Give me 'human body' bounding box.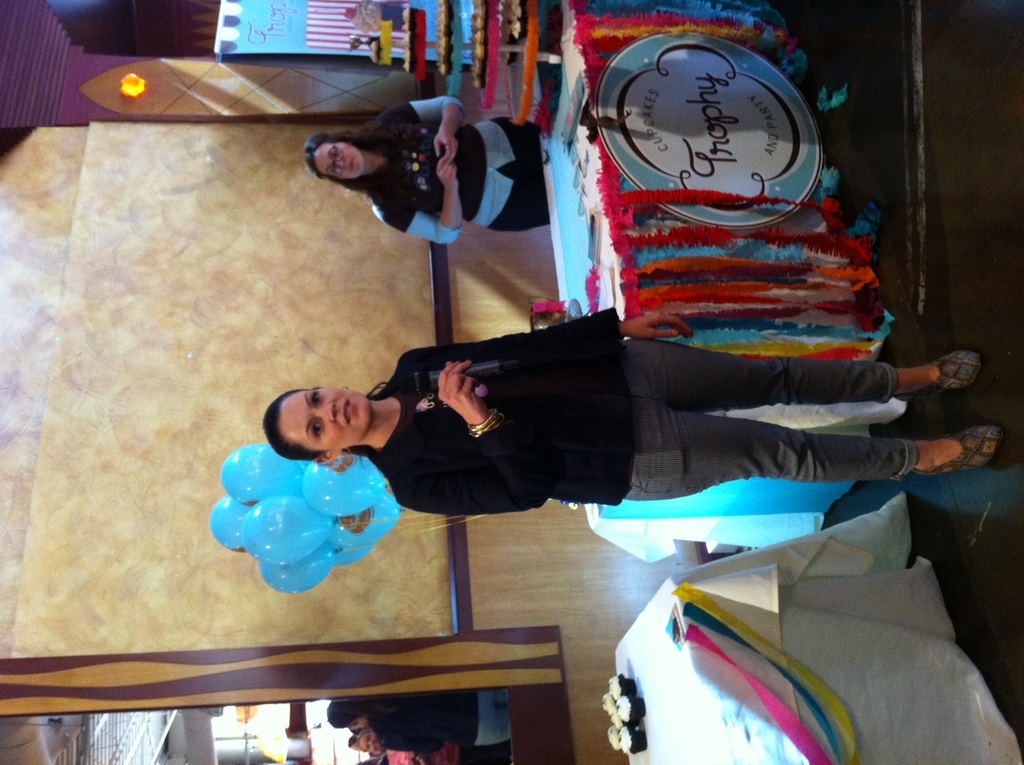
locate(331, 695, 512, 750).
